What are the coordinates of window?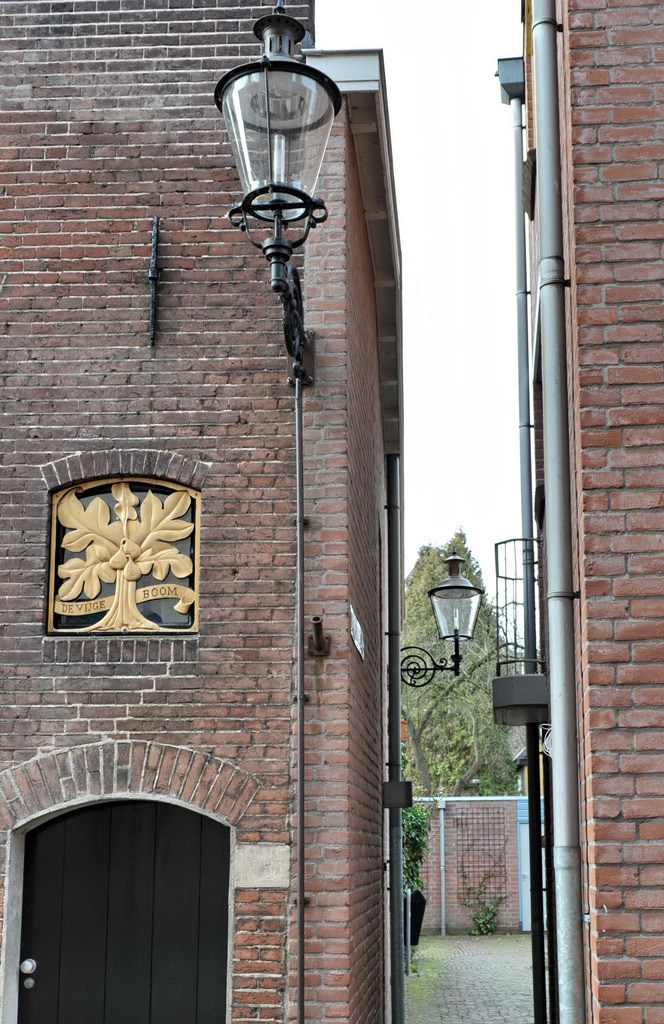
[48, 477, 201, 632].
